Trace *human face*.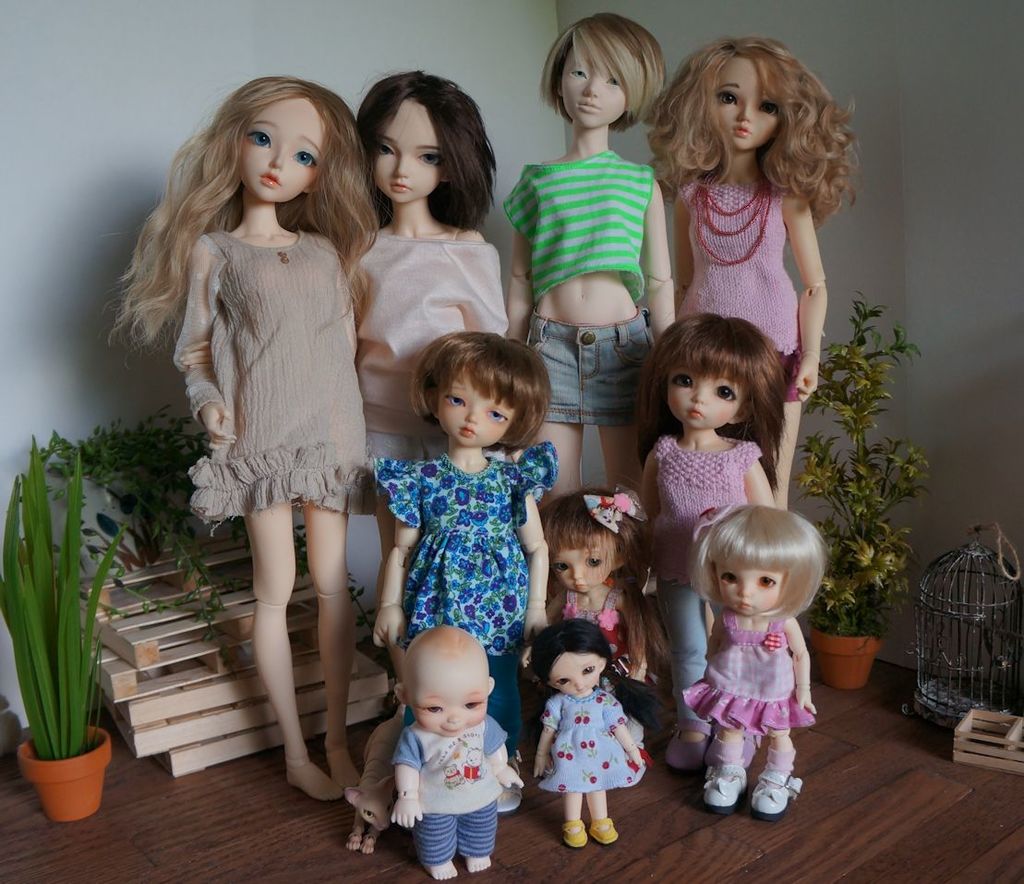
Traced to box(721, 56, 781, 142).
